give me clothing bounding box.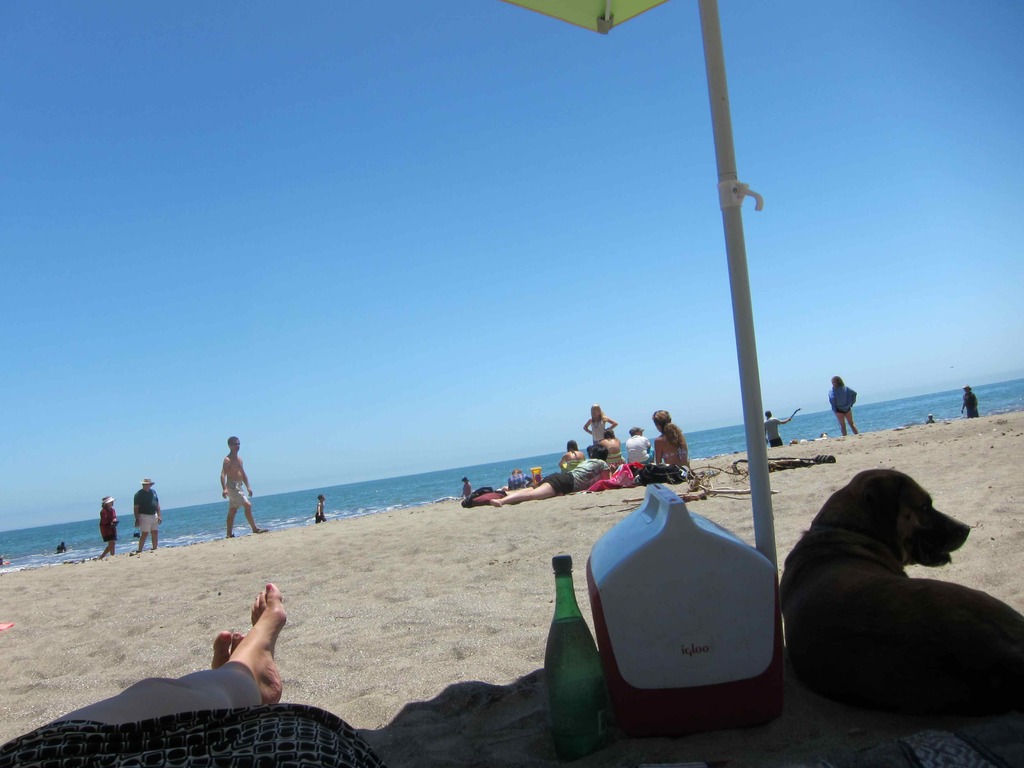
l=99, t=508, r=117, b=550.
